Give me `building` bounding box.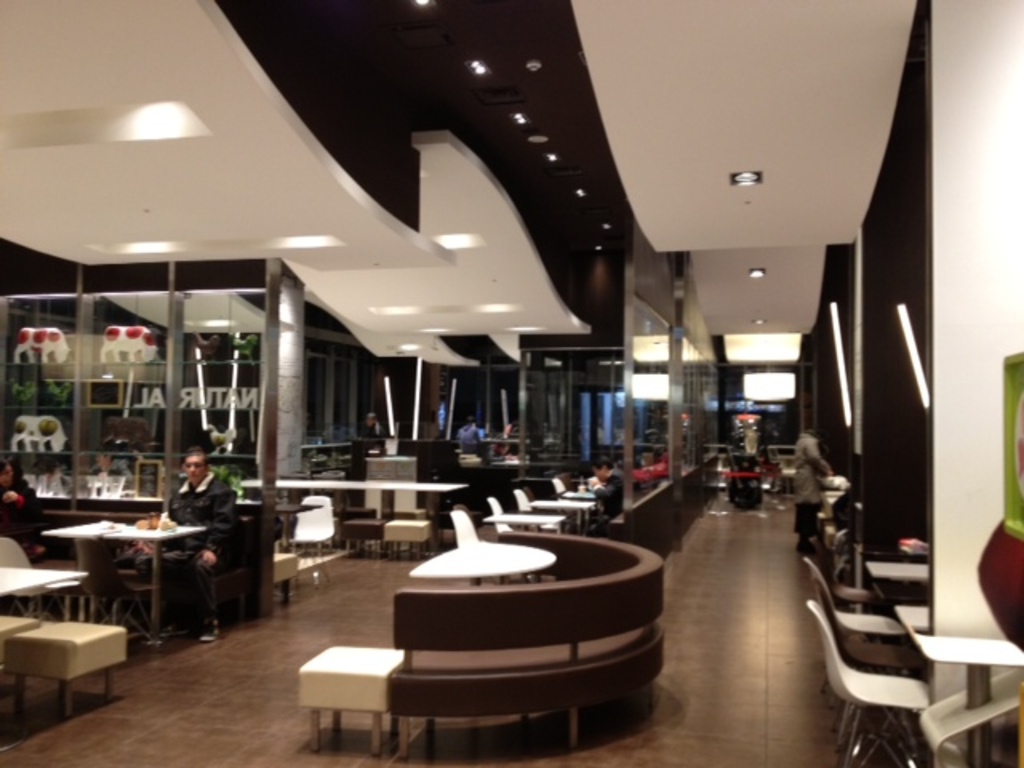
detection(0, 0, 1022, 766).
